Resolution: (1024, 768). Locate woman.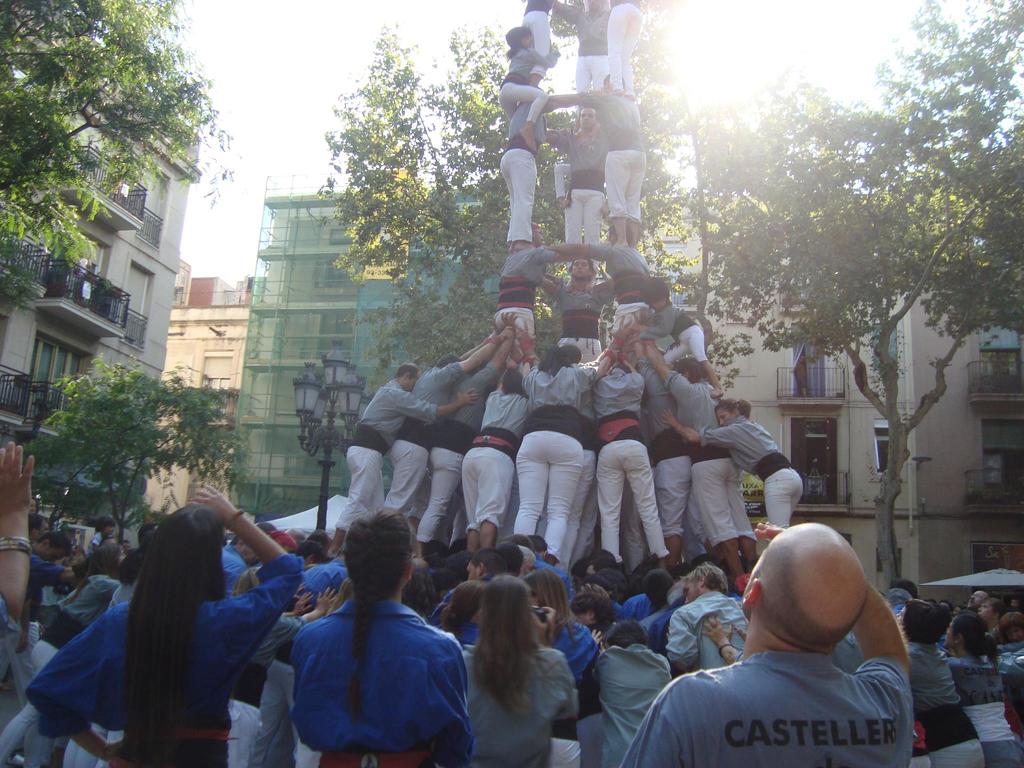
907 601 986 767.
